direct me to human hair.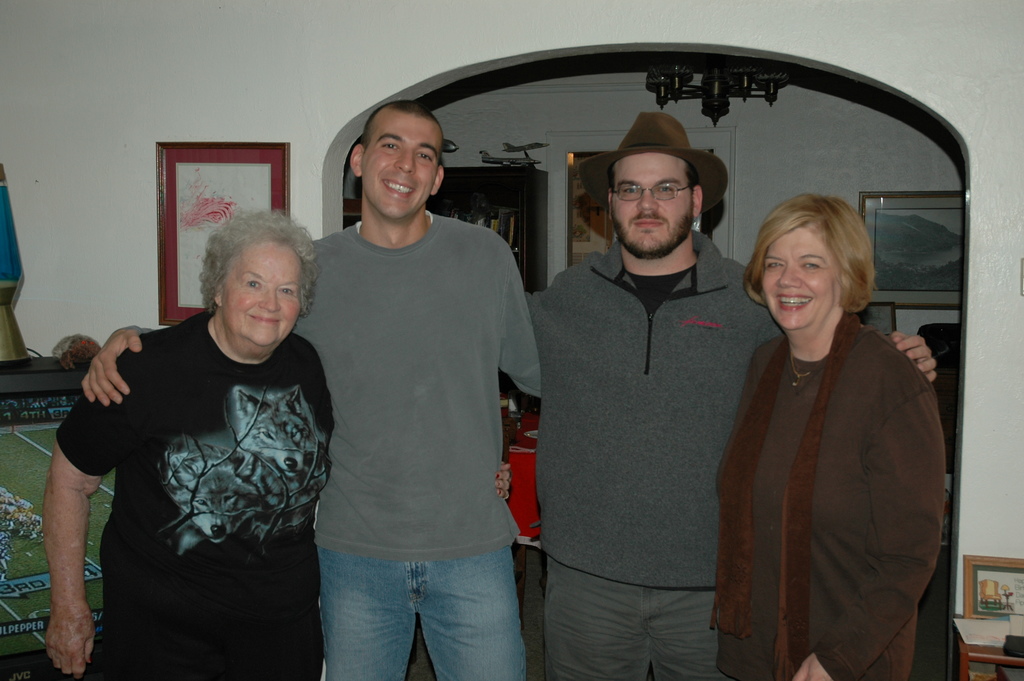
Direction: <bbox>607, 161, 702, 200</bbox>.
